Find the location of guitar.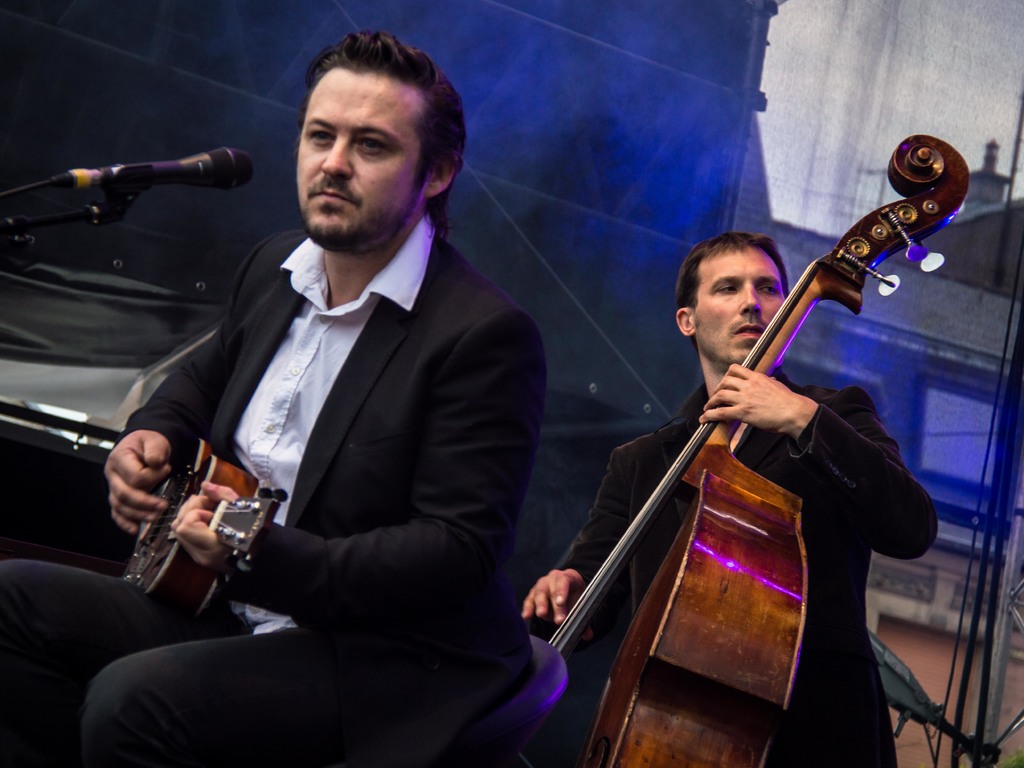
Location: <region>117, 431, 294, 612</region>.
